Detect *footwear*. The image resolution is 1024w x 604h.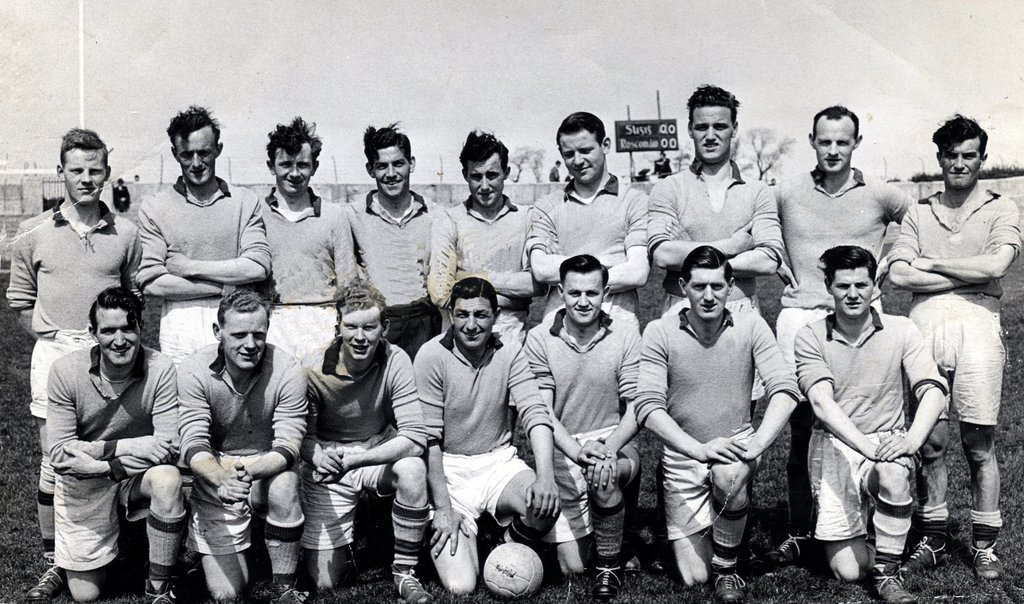
bbox(26, 562, 64, 603).
